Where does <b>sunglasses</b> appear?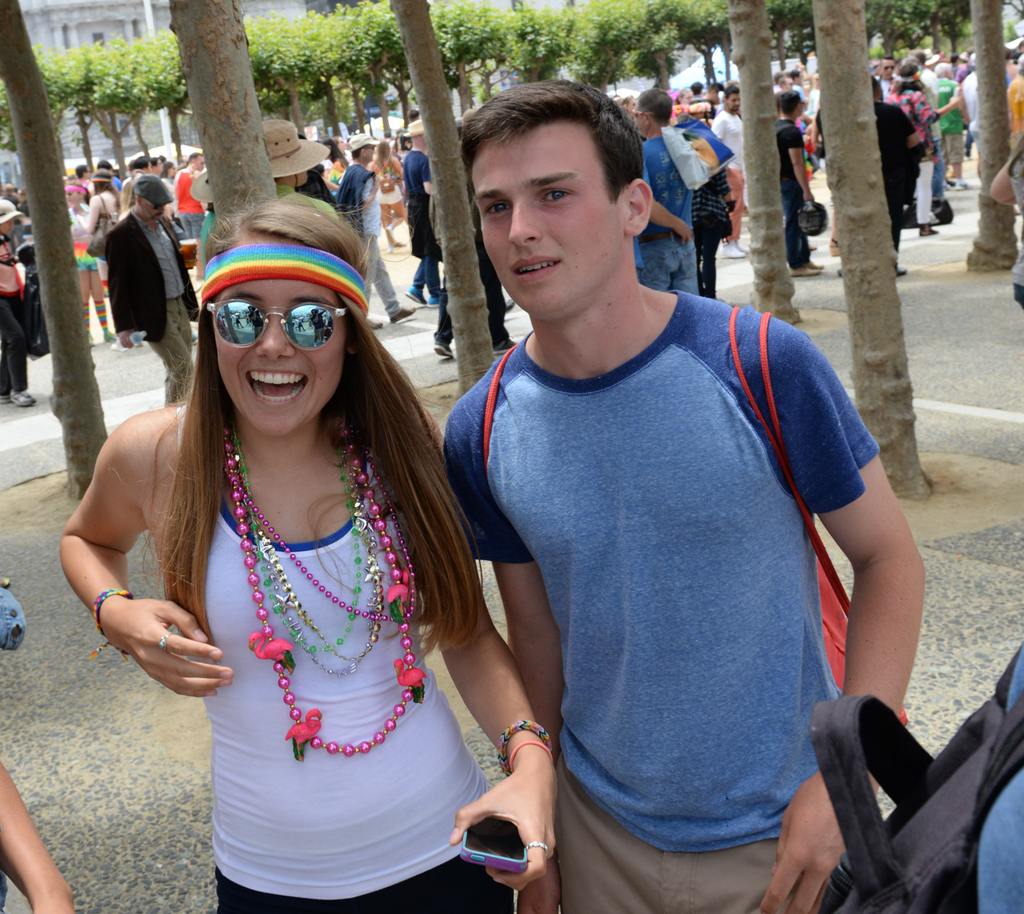
Appears at x1=209 y1=300 x2=345 y2=356.
